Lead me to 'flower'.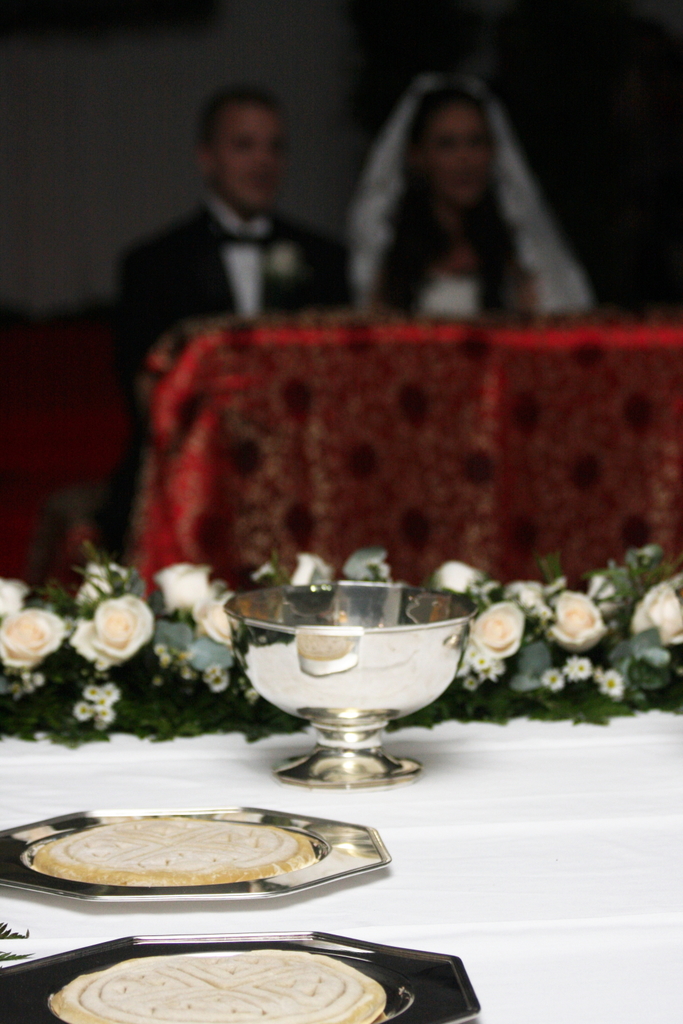
Lead to x1=0 y1=578 x2=27 y2=610.
